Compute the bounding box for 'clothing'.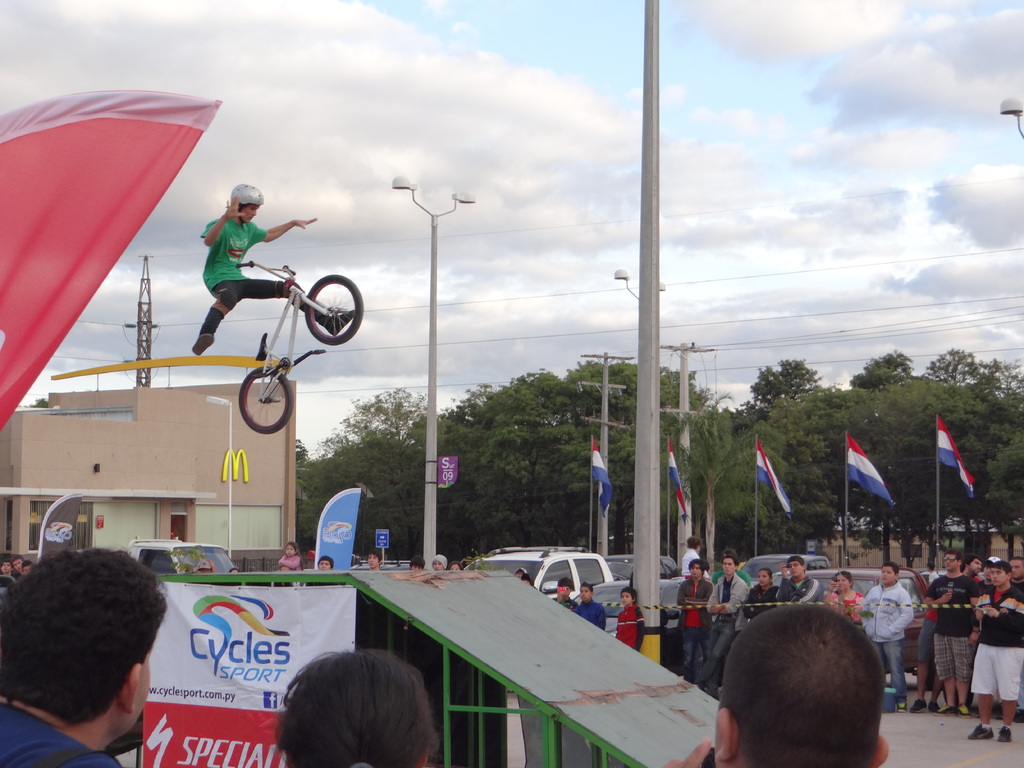
[911, 610, 935, 678].
